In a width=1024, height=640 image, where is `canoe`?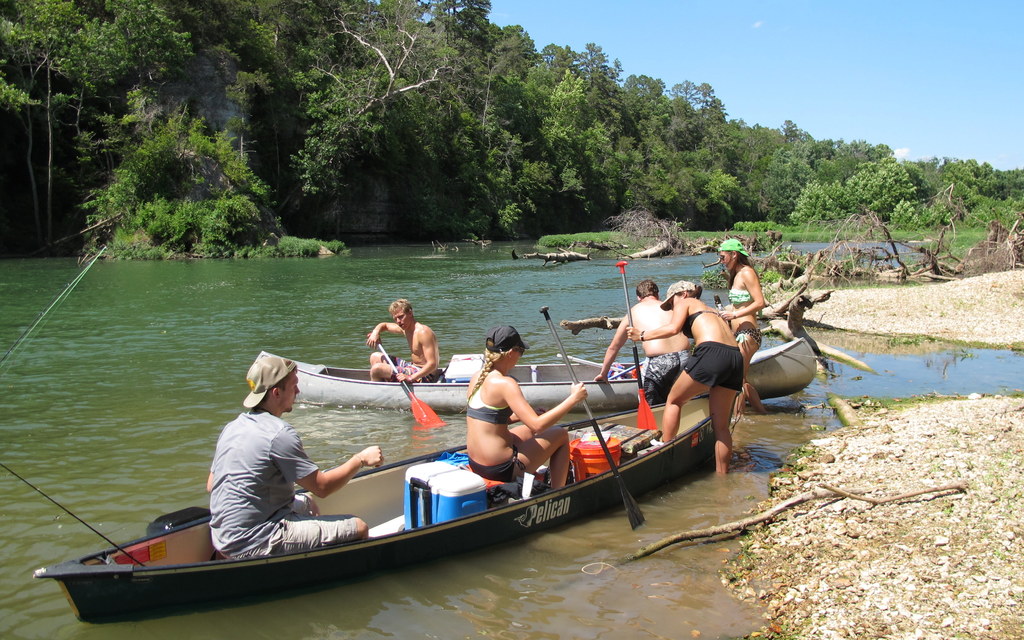
crop(38, 383, 746, 618).
